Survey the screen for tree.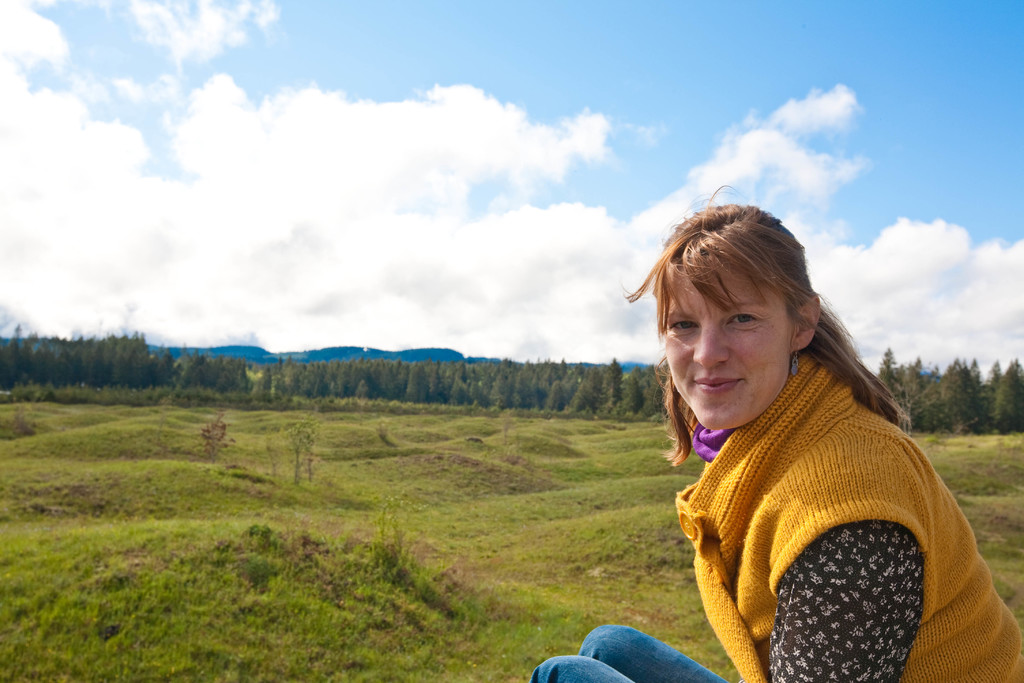
Survey found: 196 356 214 401.
